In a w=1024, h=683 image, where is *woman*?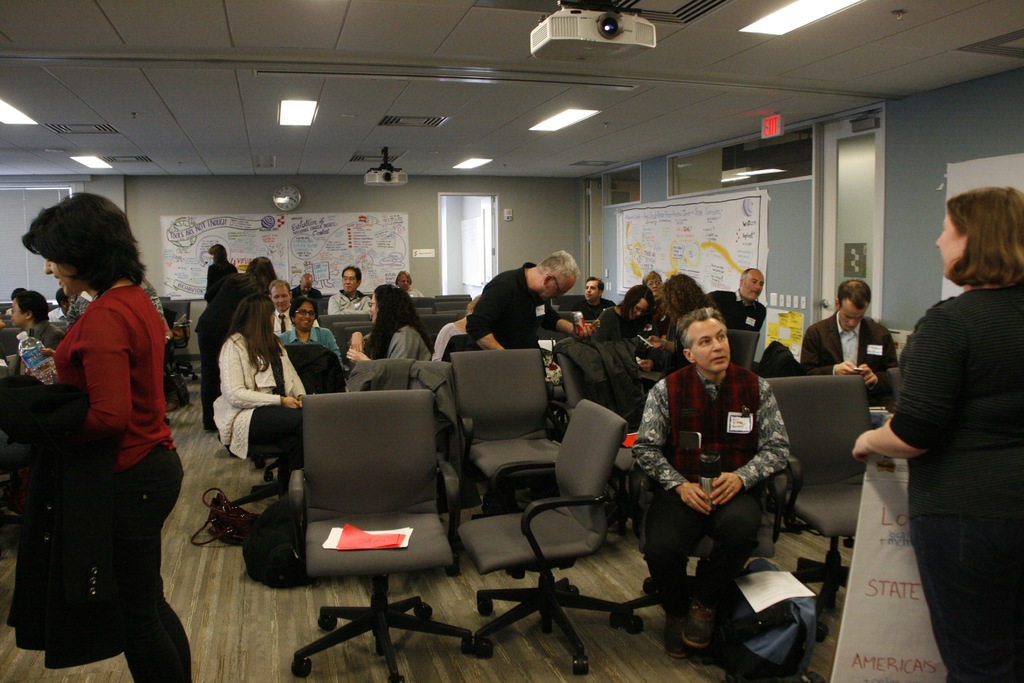
box=[280, 297, 344, 371].
